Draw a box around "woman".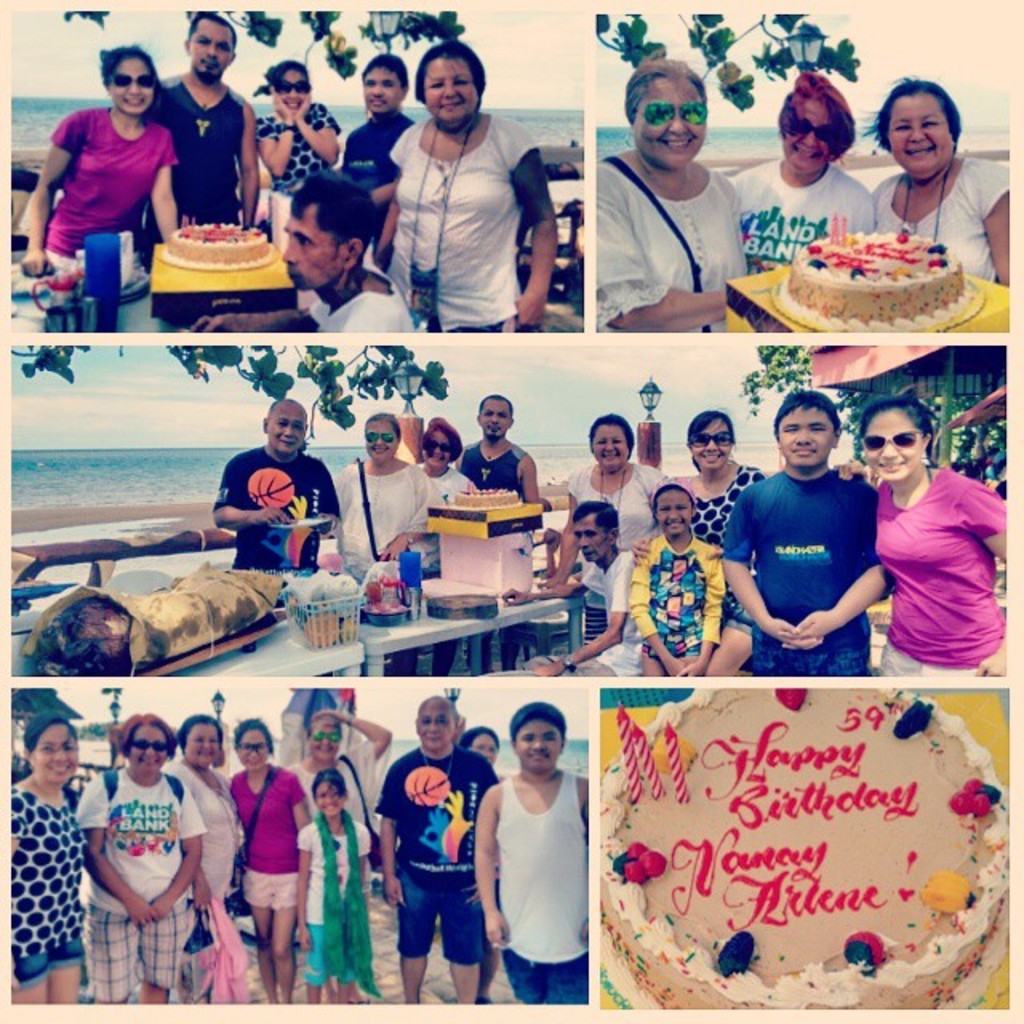
detection(258, 62, 346, 253).
